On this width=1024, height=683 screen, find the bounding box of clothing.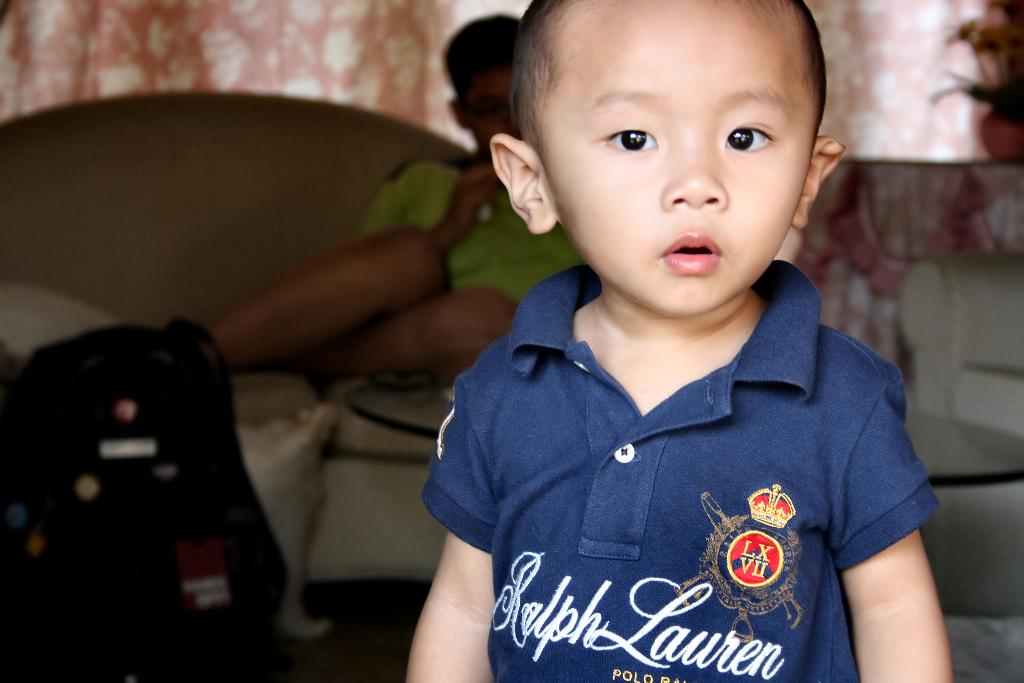
Bounding box: 442, 245, 931, 675.
